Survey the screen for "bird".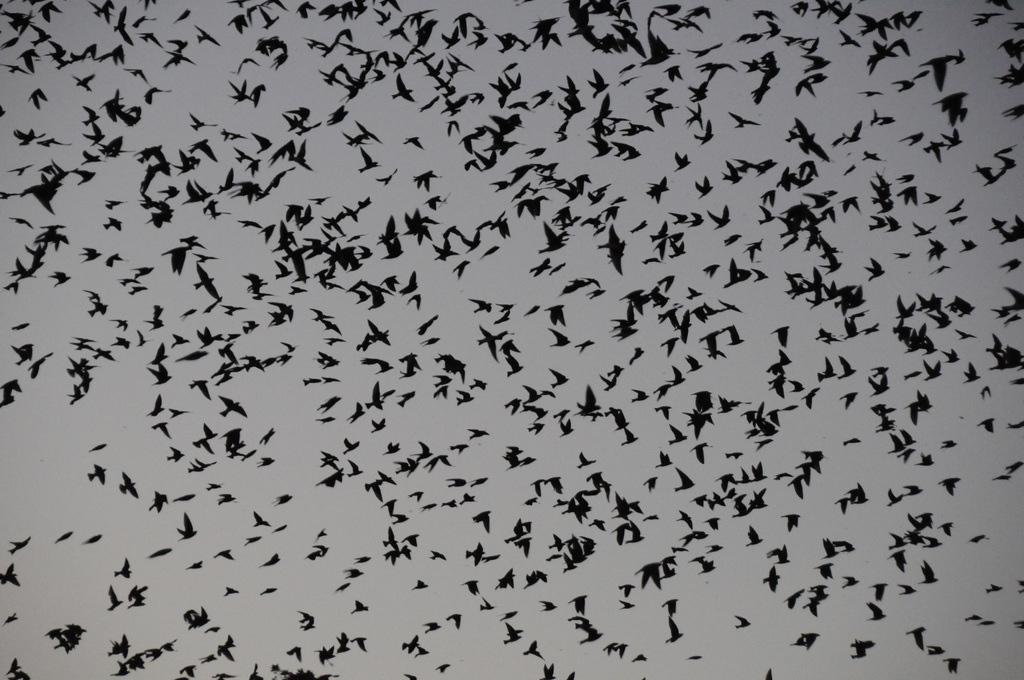
Survey found: [x1=175, y1=512, x2=198, y2=544].
